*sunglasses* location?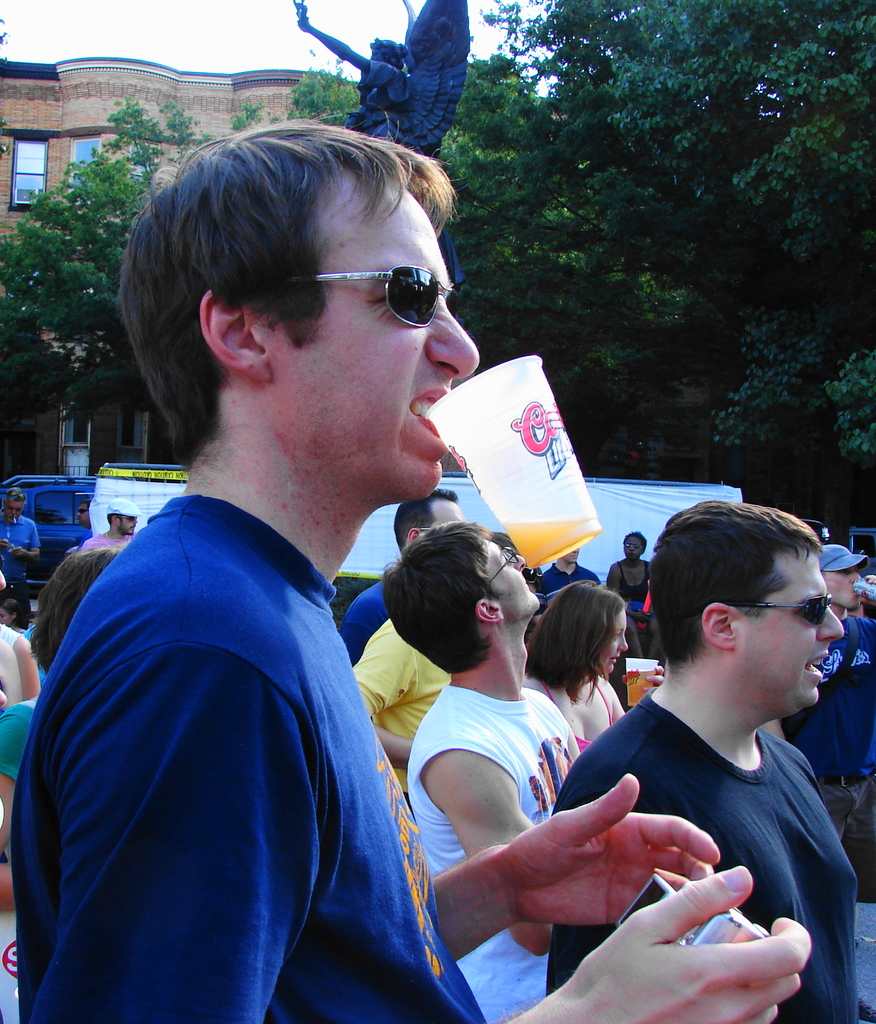
pyautogui.locateOnScreen(726, 599, 831, 631)
